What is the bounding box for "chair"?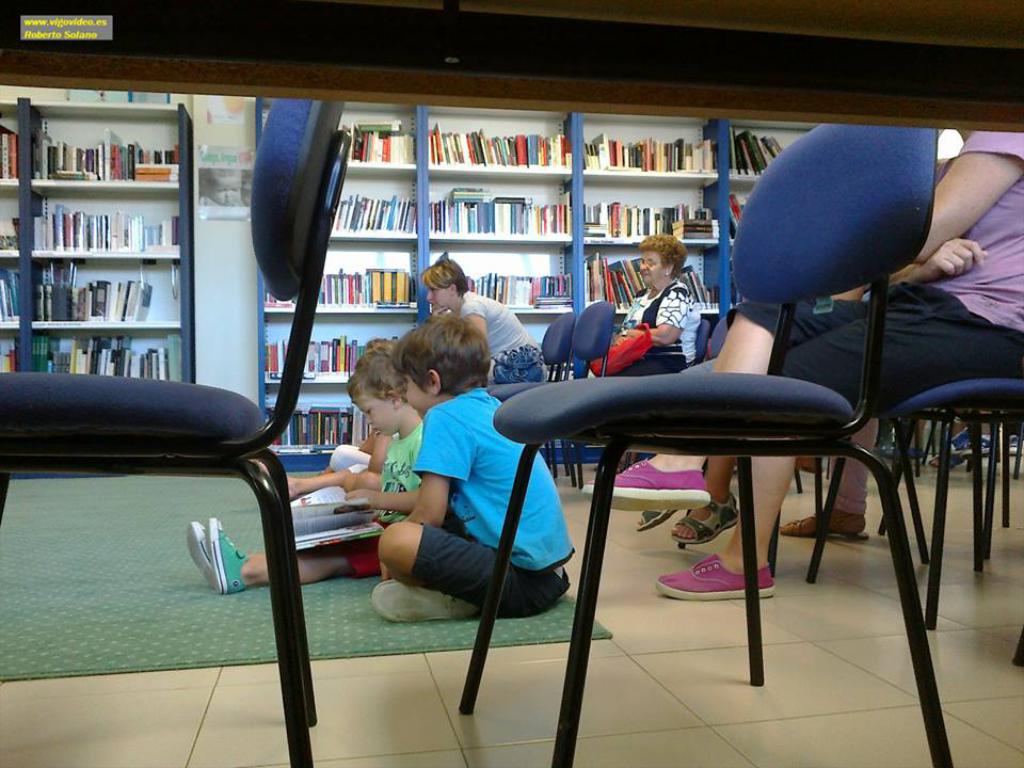
bbox=(893, 387, 1023, 667).
